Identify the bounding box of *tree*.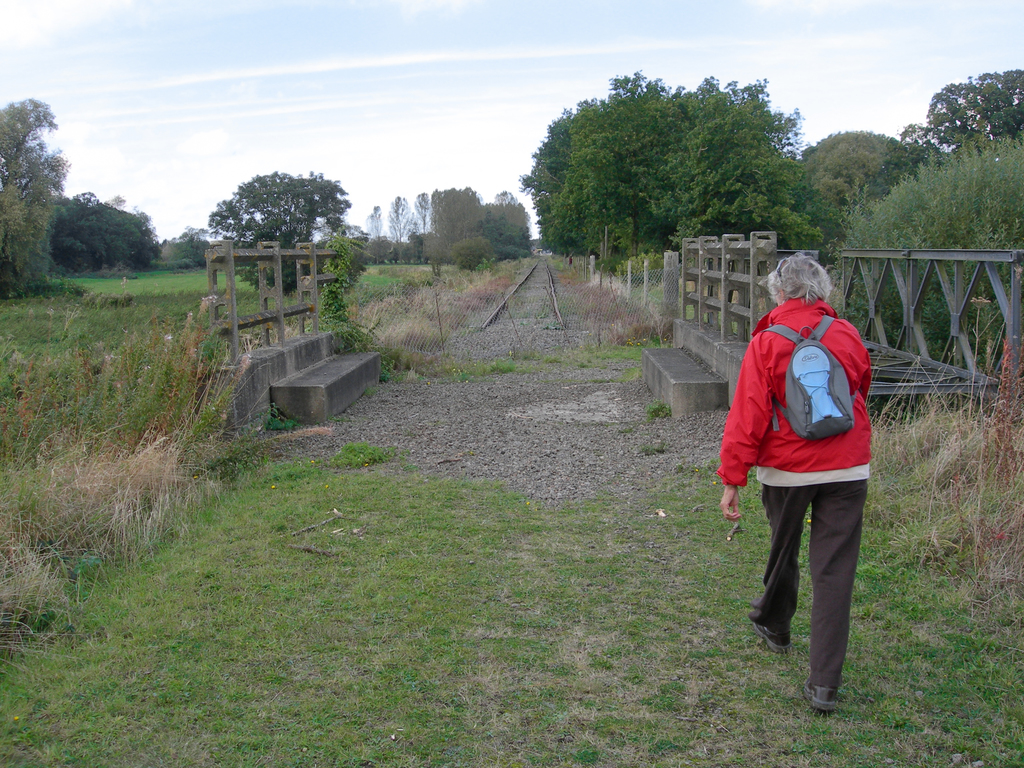
x1=905, y1=56, x2=1023, y2=158.
